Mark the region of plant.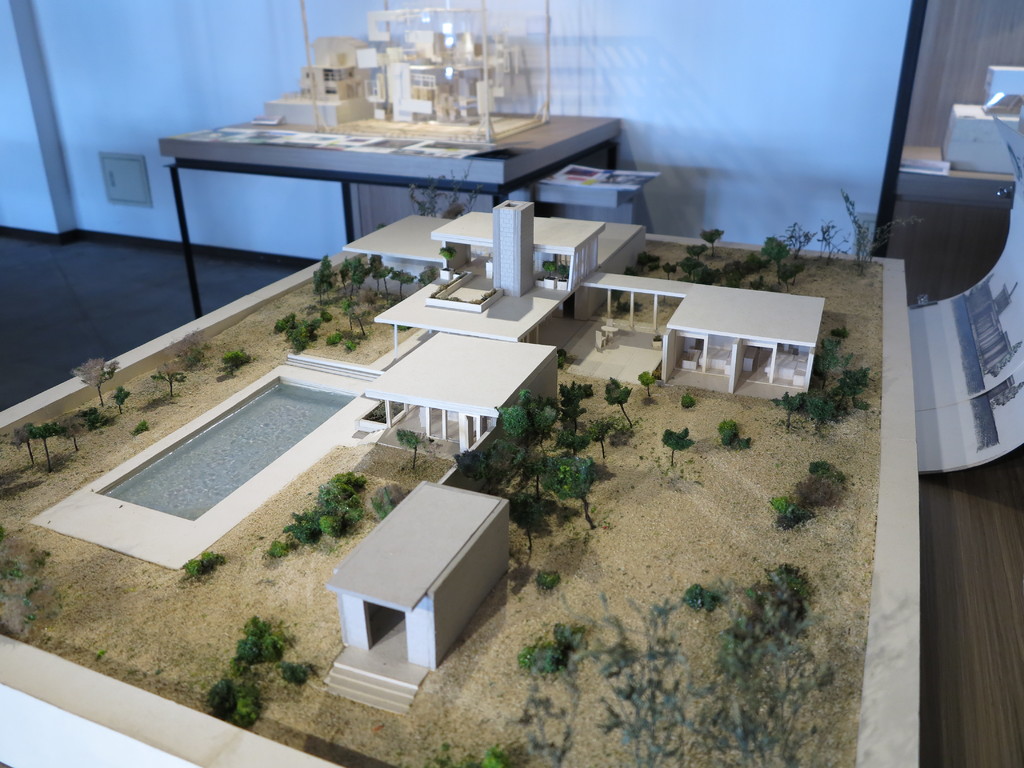
Region: crop(58, 409, 97, 451).
